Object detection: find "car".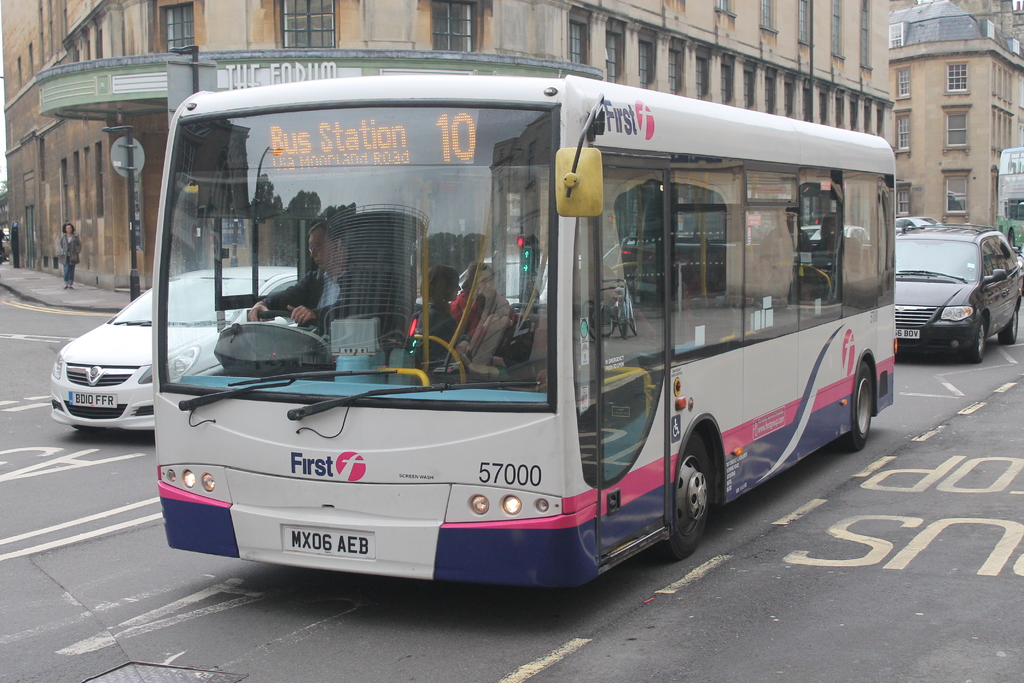
detection(894, 215, 942, 233).
